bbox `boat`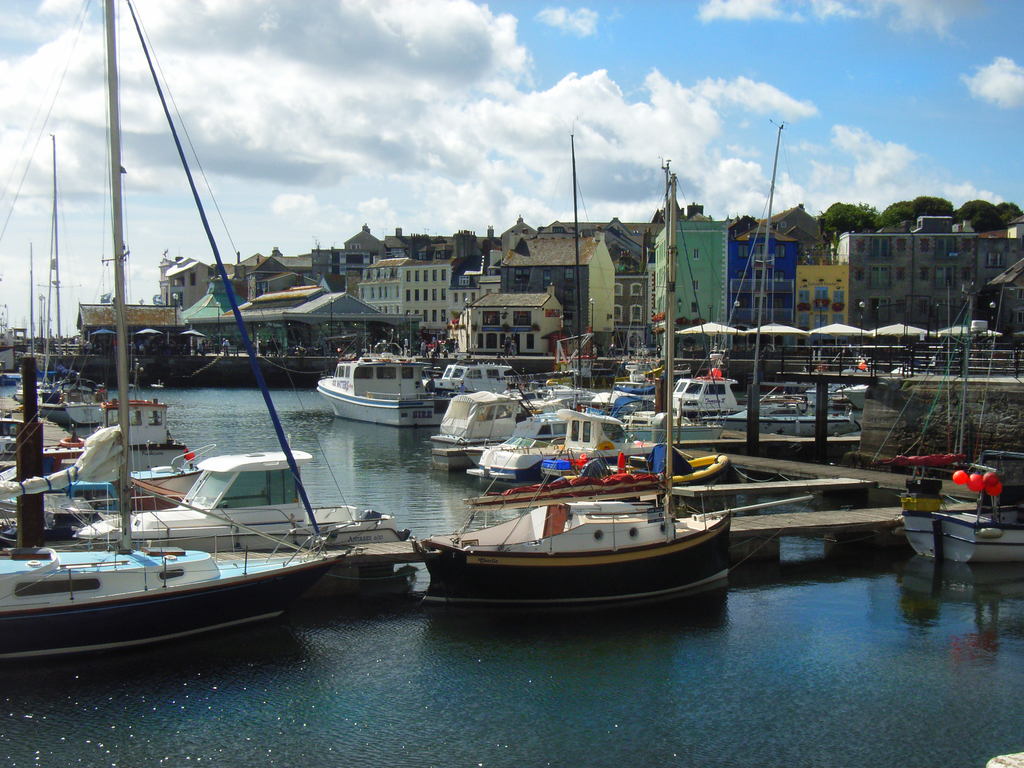
(x1=301, y1=348, x2=454, y2=420)
